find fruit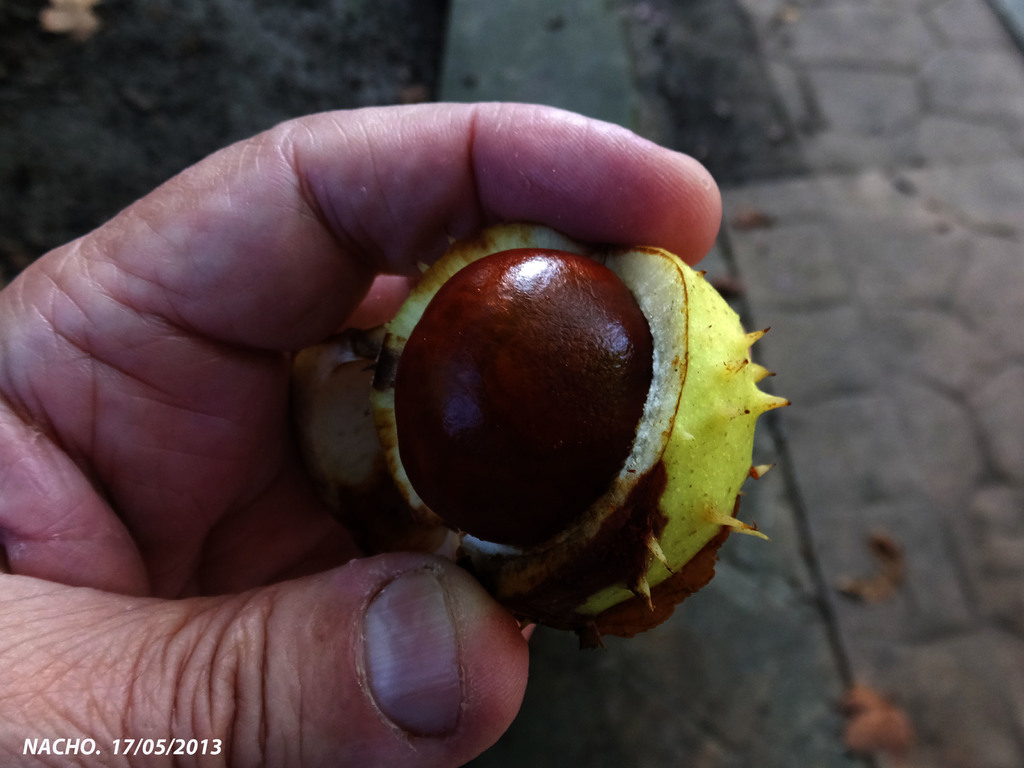
<region>358, 221, 751, 615</region>
